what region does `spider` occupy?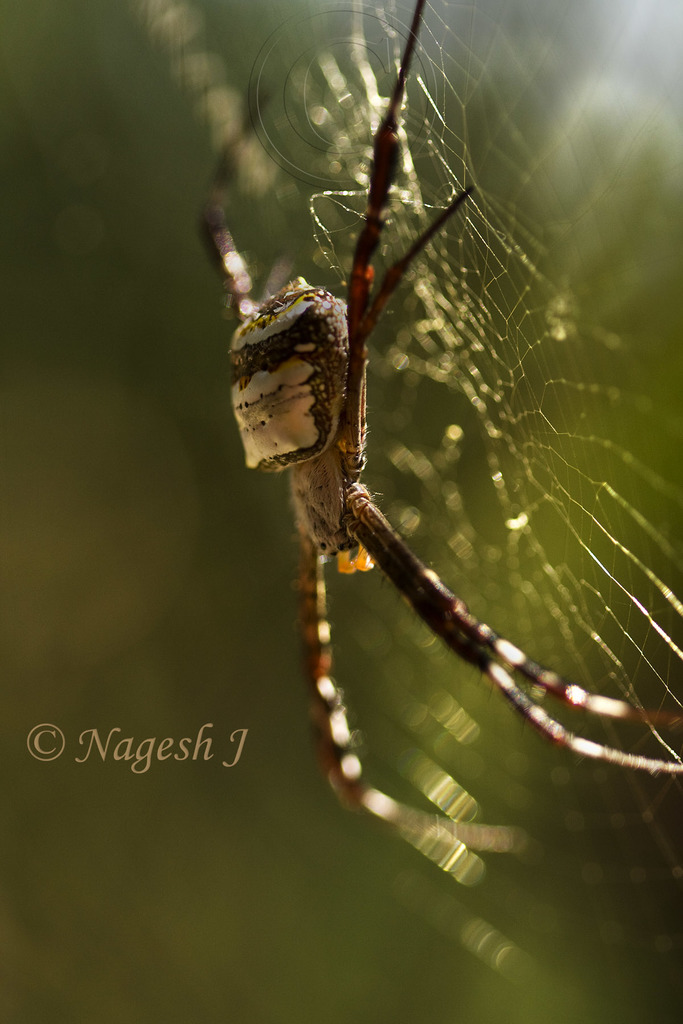
box(200, 0, 682, 881).
